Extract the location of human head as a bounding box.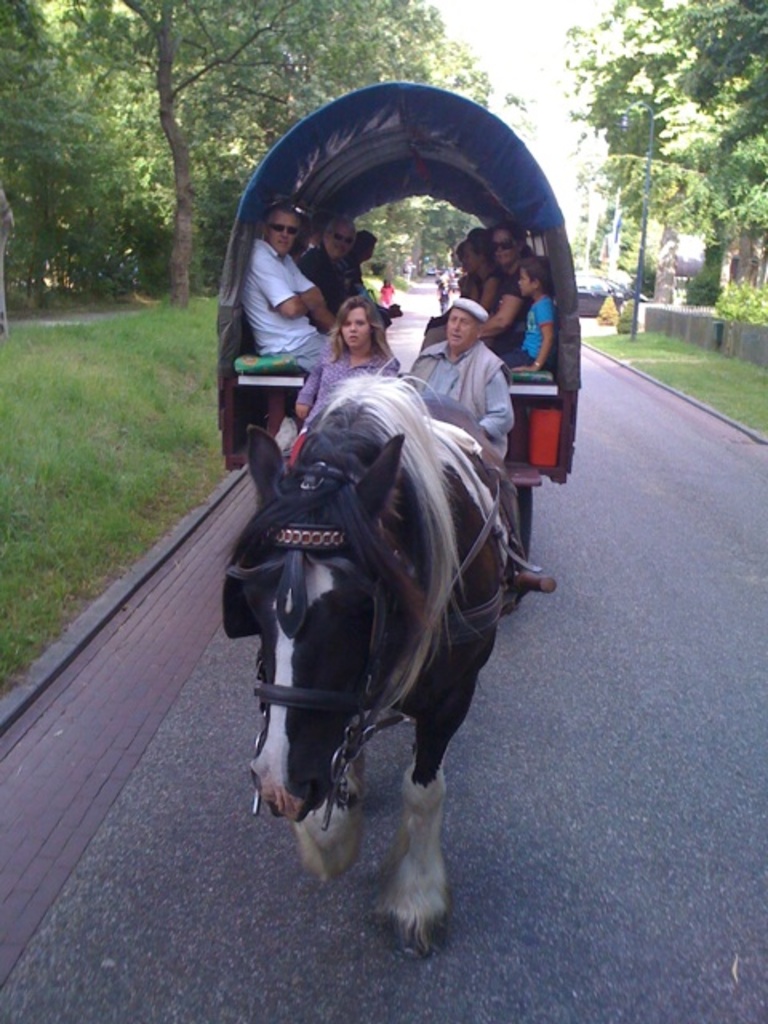
(left=262, top=198, right=298, bottom=259).
